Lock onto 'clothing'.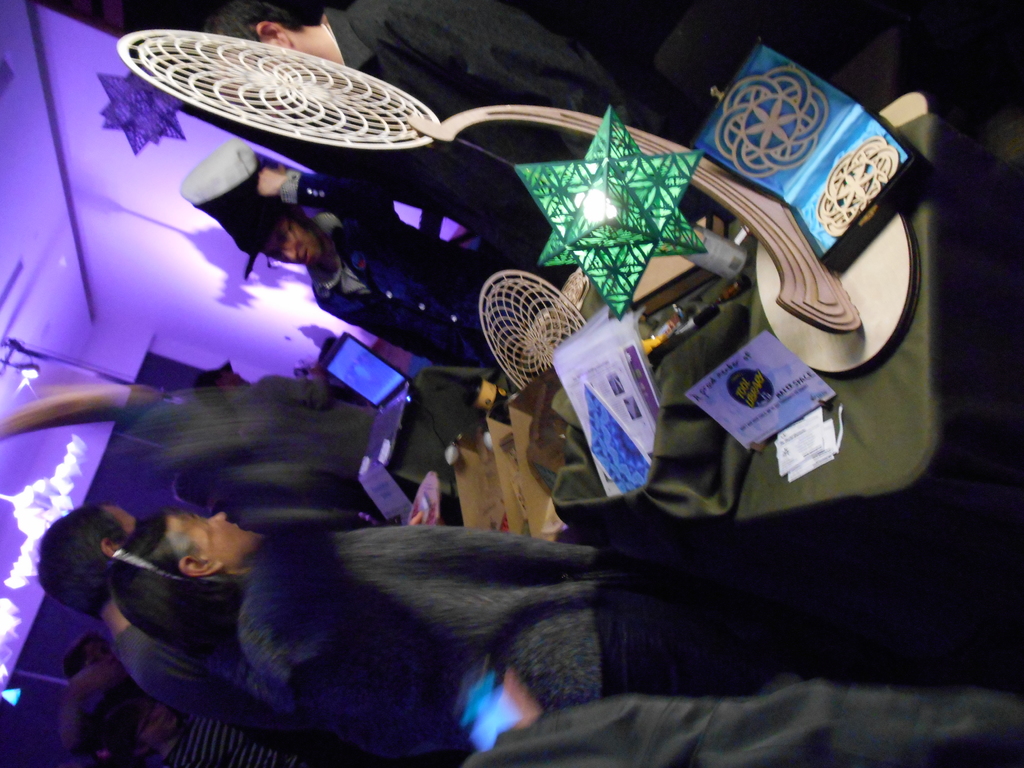
Locked: {"x1": 319, "y1": 0, "x2": 635, "y2": 166}.
